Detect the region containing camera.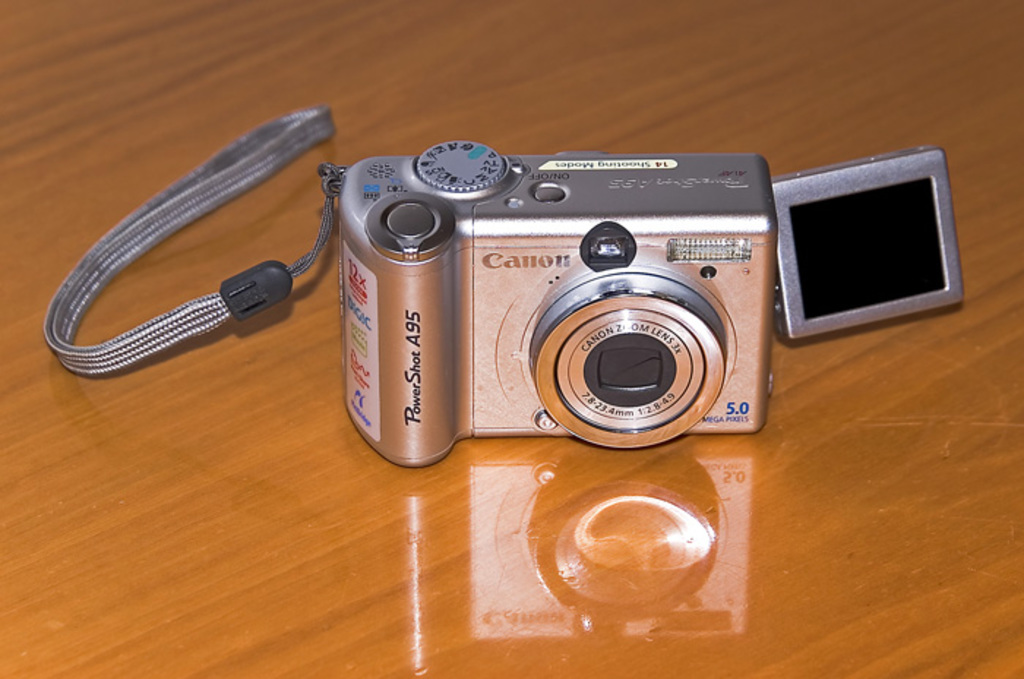
detection(338, 139, 968, 473).
